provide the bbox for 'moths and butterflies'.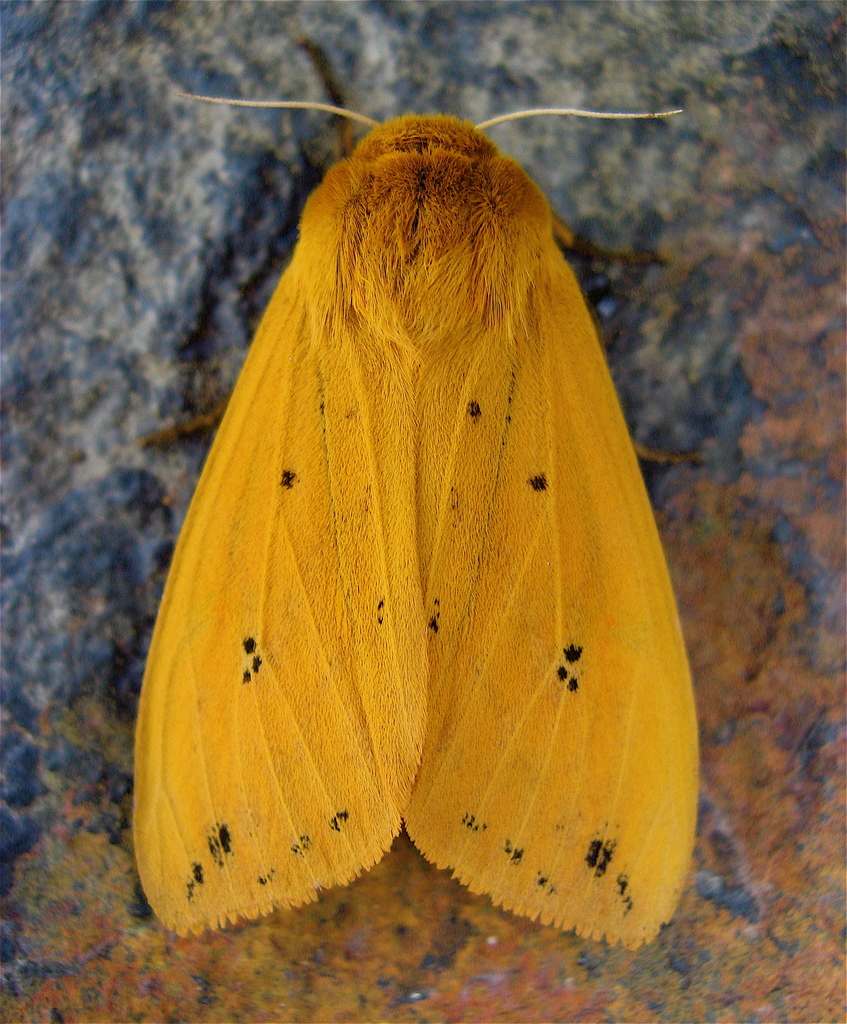
{"x1": 125, "y1": 94, "x2": 698, "y2": 958}.
